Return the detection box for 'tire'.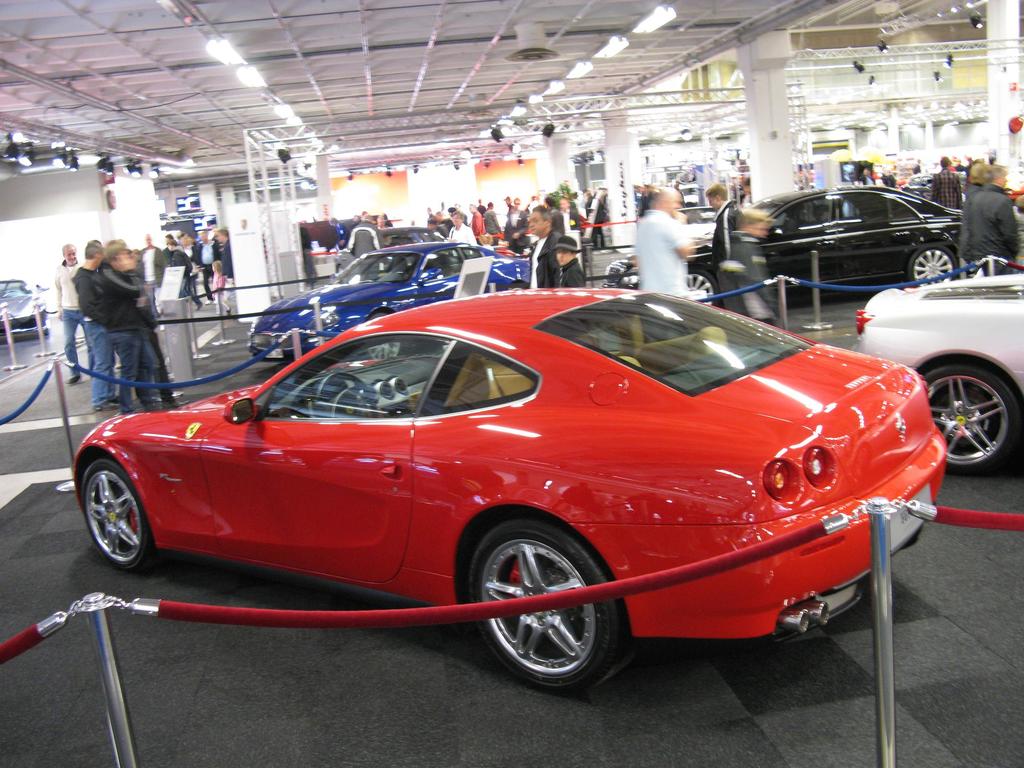
[461,511,621,705].
